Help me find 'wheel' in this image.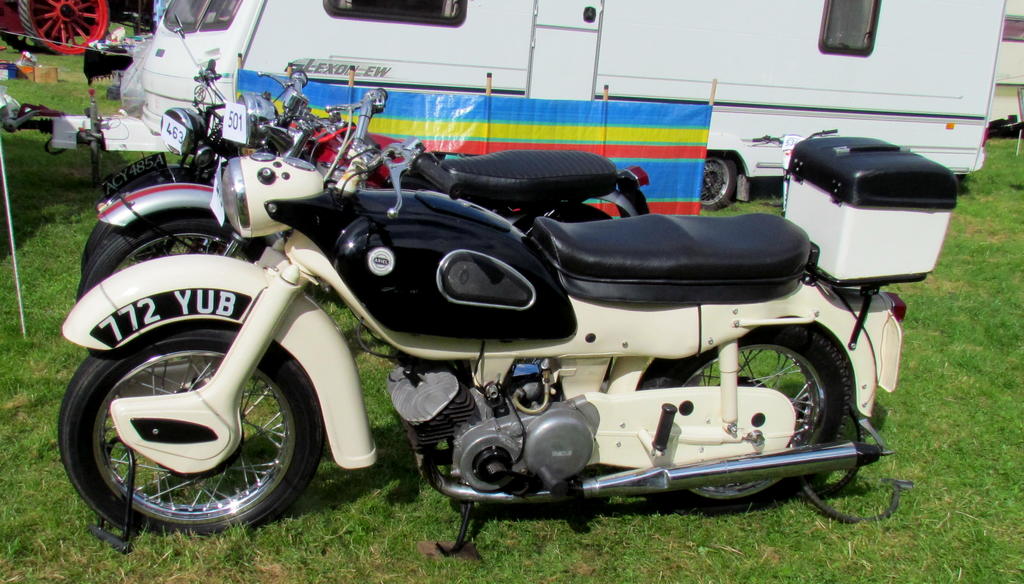
Found it: l=71, t=338, r=309, b=536.
